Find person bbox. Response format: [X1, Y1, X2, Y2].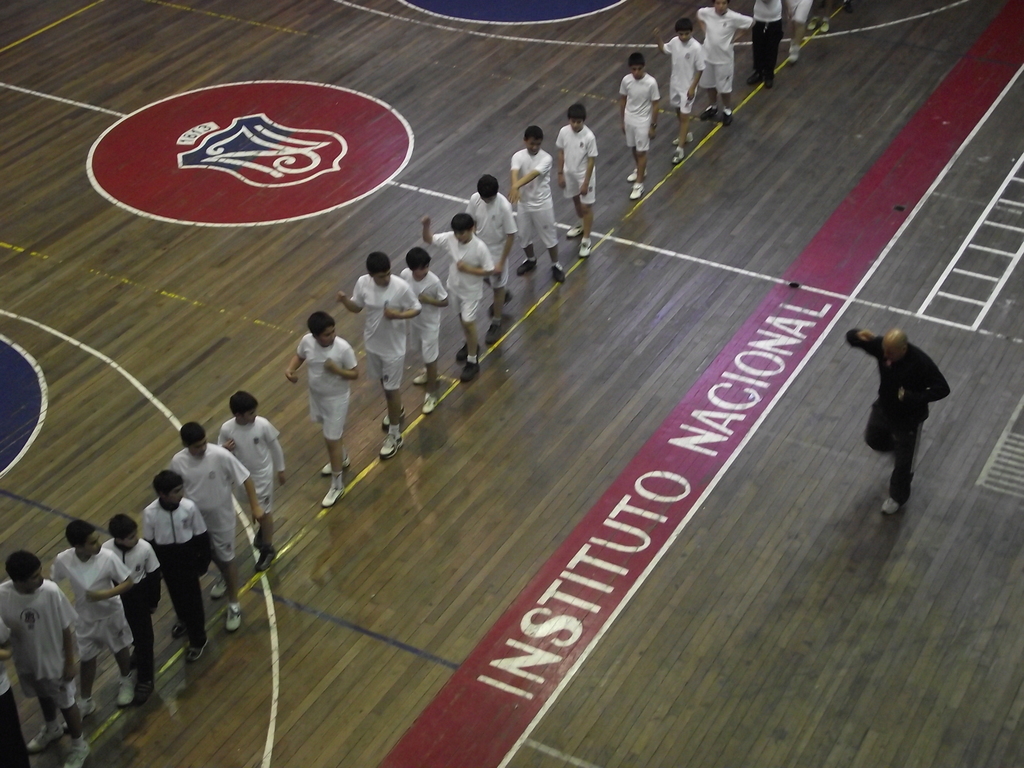
[287, 307, 358, 504].
